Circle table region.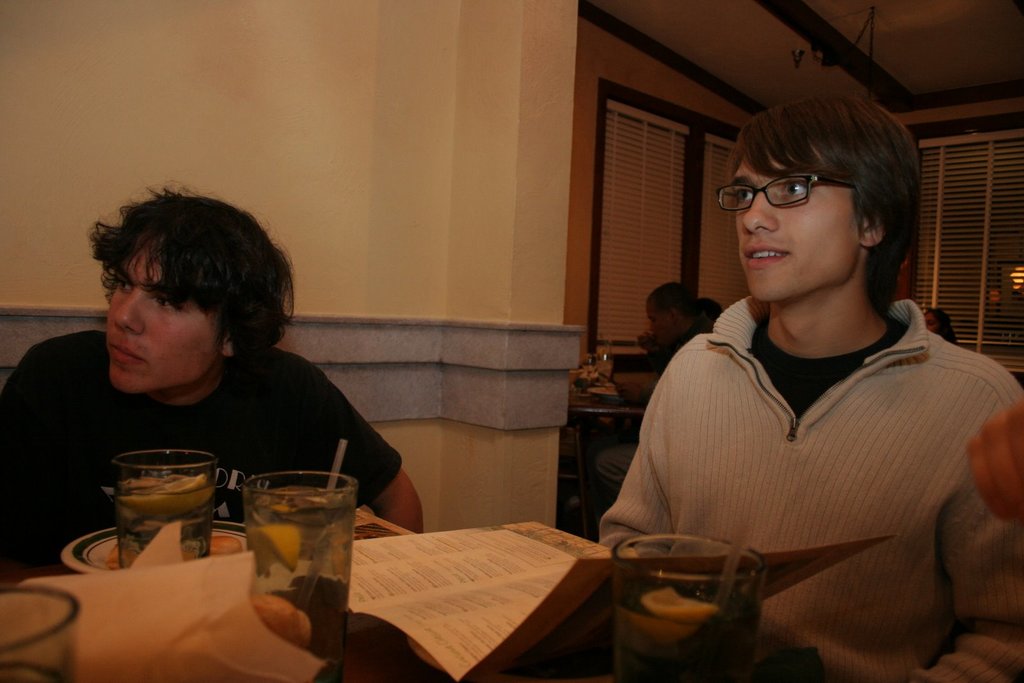
Region: 0,520,627,682.
